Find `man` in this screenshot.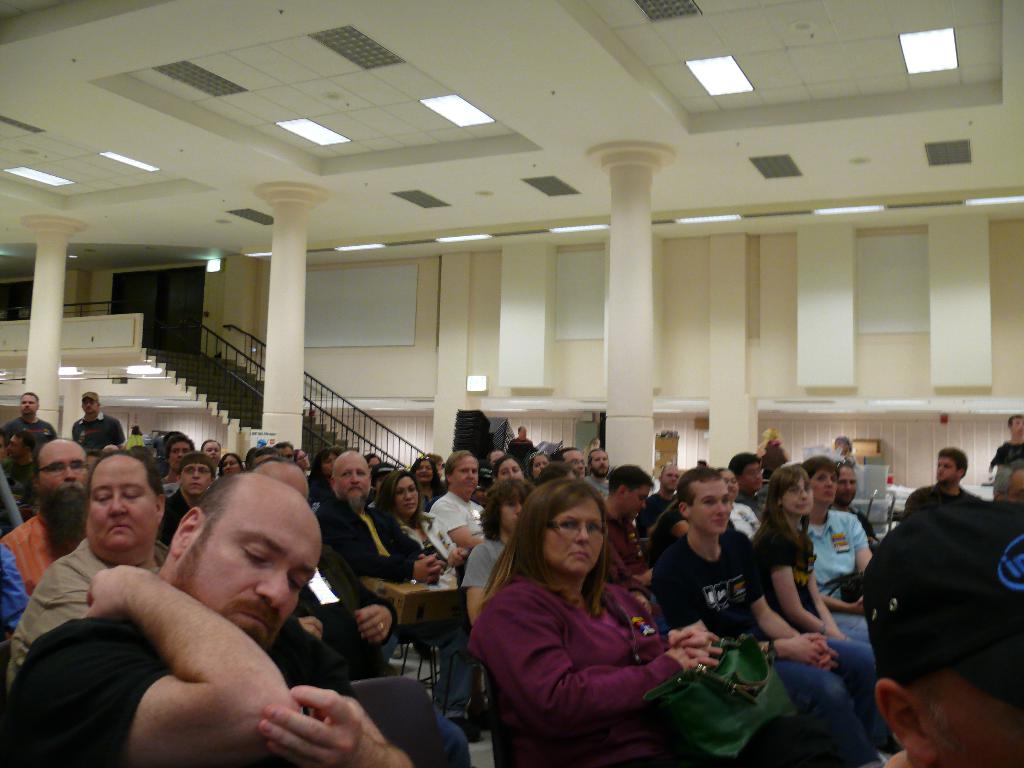
The bounding box for `man` is <region>9, 447, 177, 678</region>.
